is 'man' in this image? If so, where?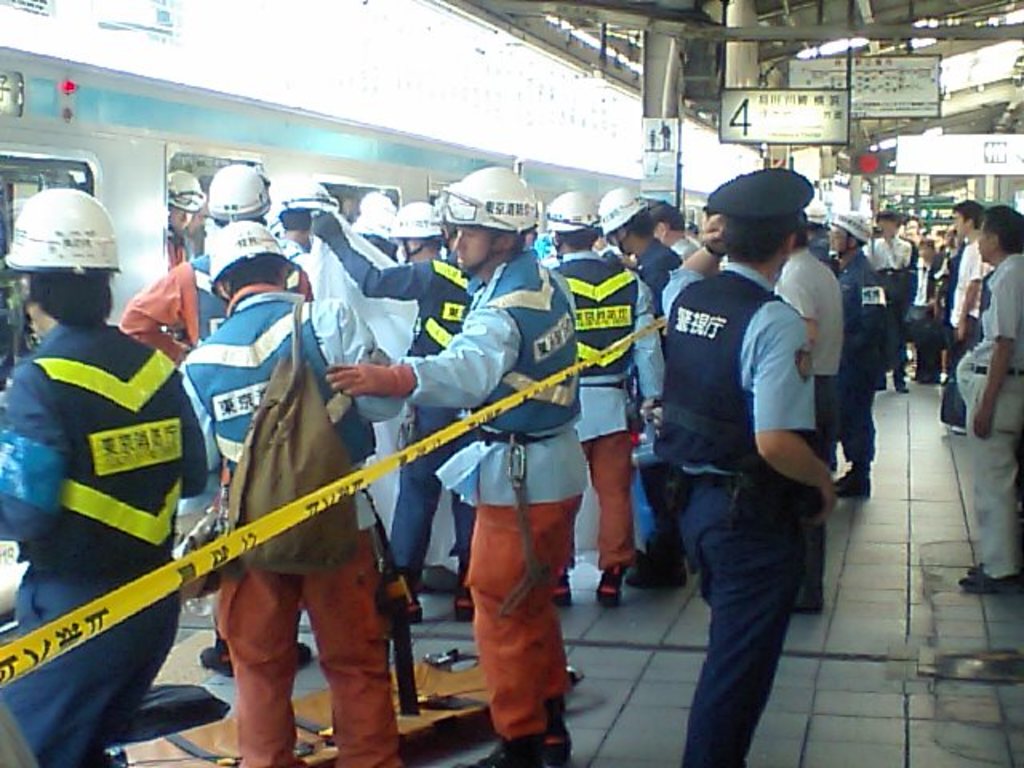
Yes, at region(176, 222, 408, 766).
